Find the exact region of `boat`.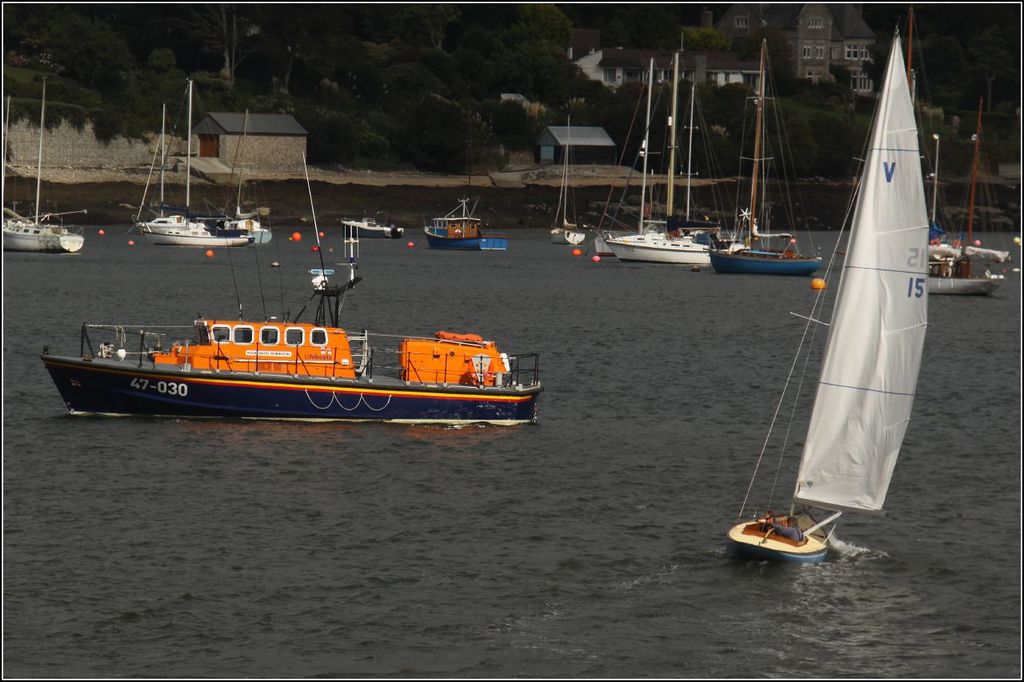
Exact region: x1=547, y1=111, x2=586, y2=240.
